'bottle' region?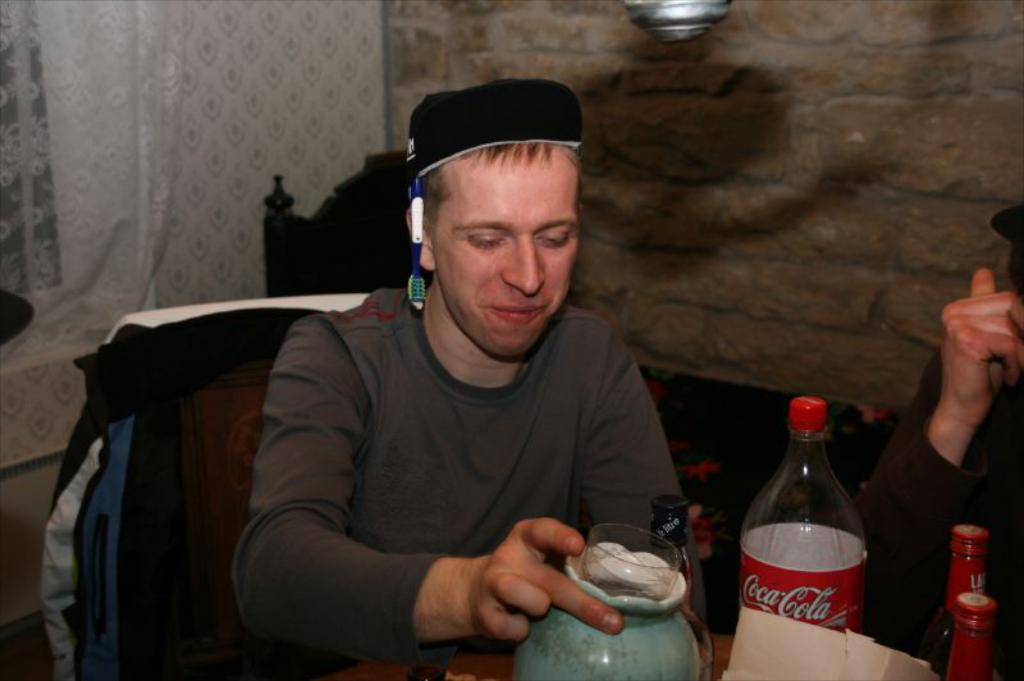
(x1=741, y1=397, x2=867, y2=636)
